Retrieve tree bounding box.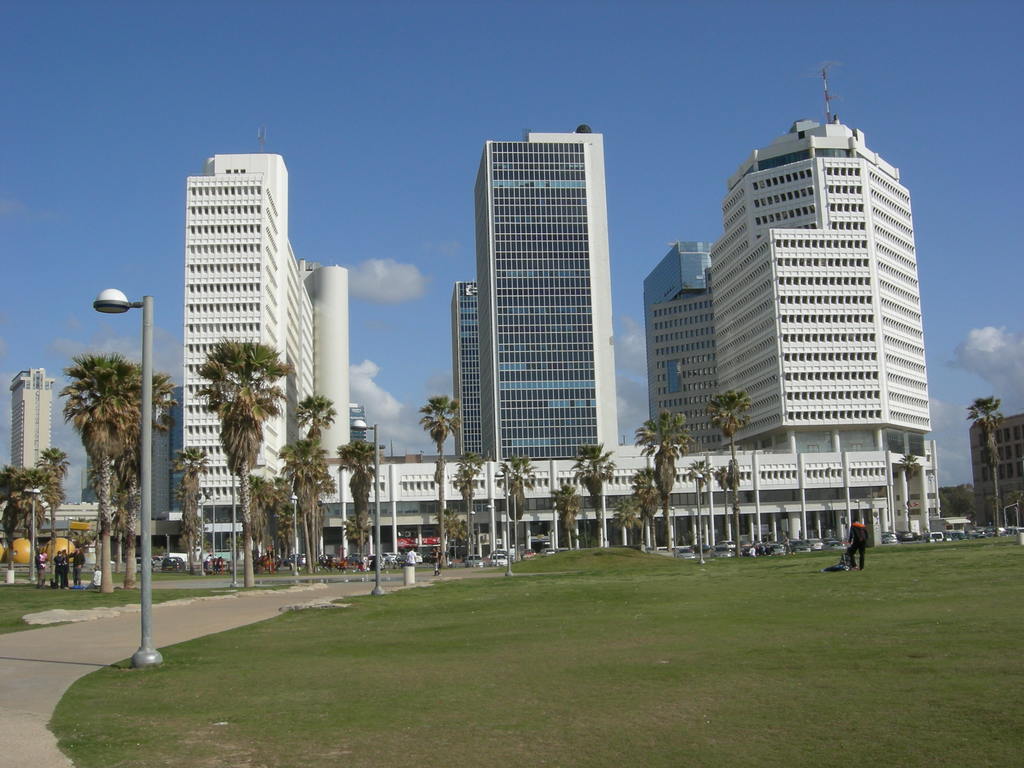
Bounding box: {"left": 897, "top": 452, "right": 920, "bottom": 536}.
